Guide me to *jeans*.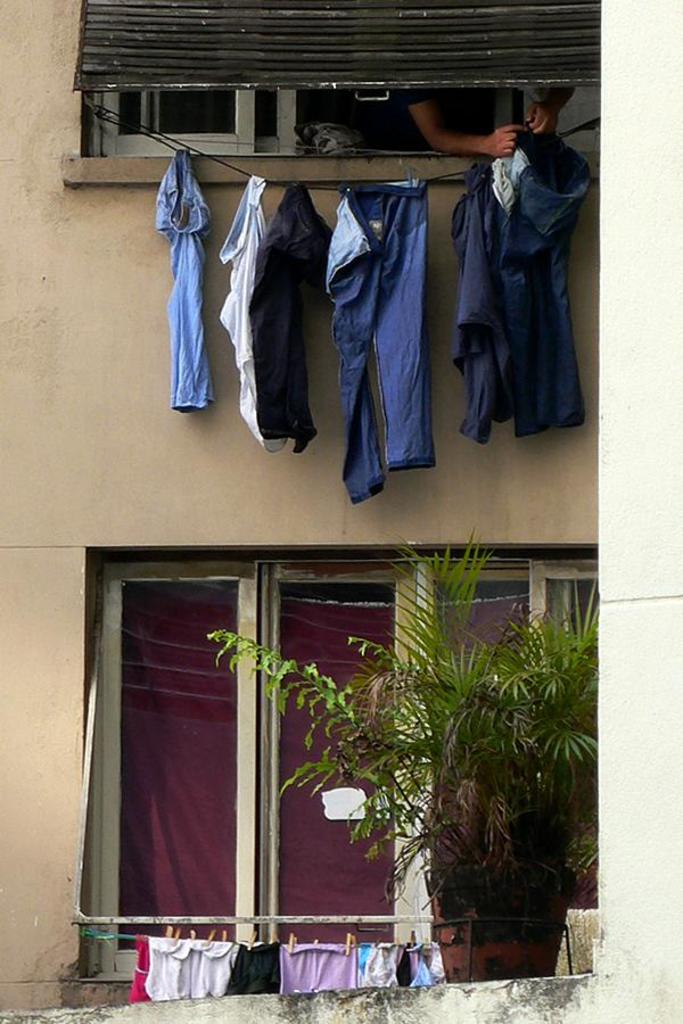
Guidance: bbox(338, 155, 436, 506).
